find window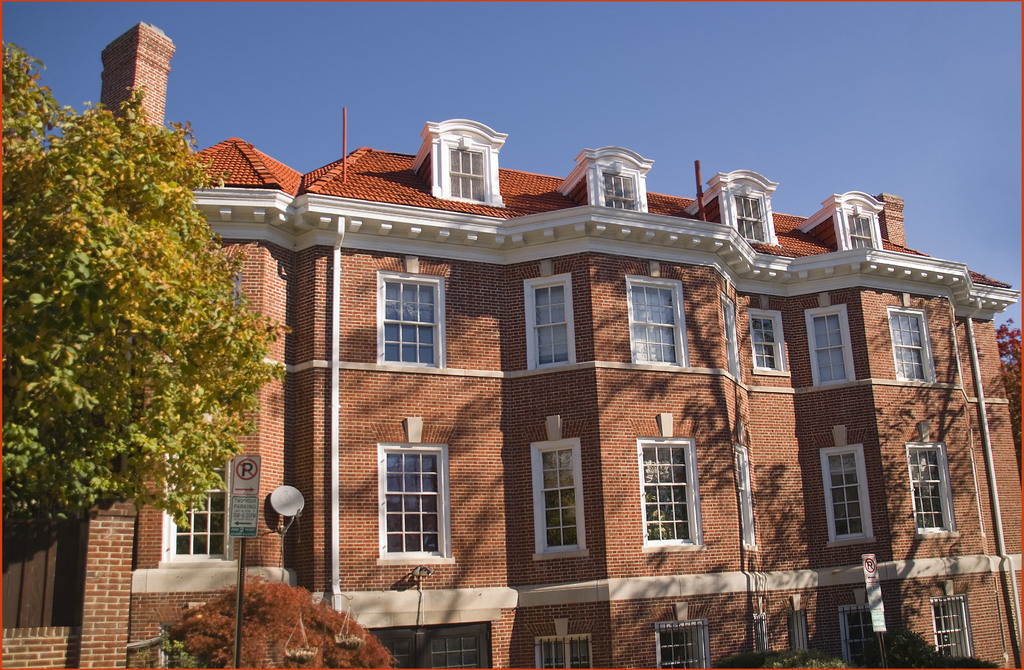
crop(657, 599, 712, 669)
